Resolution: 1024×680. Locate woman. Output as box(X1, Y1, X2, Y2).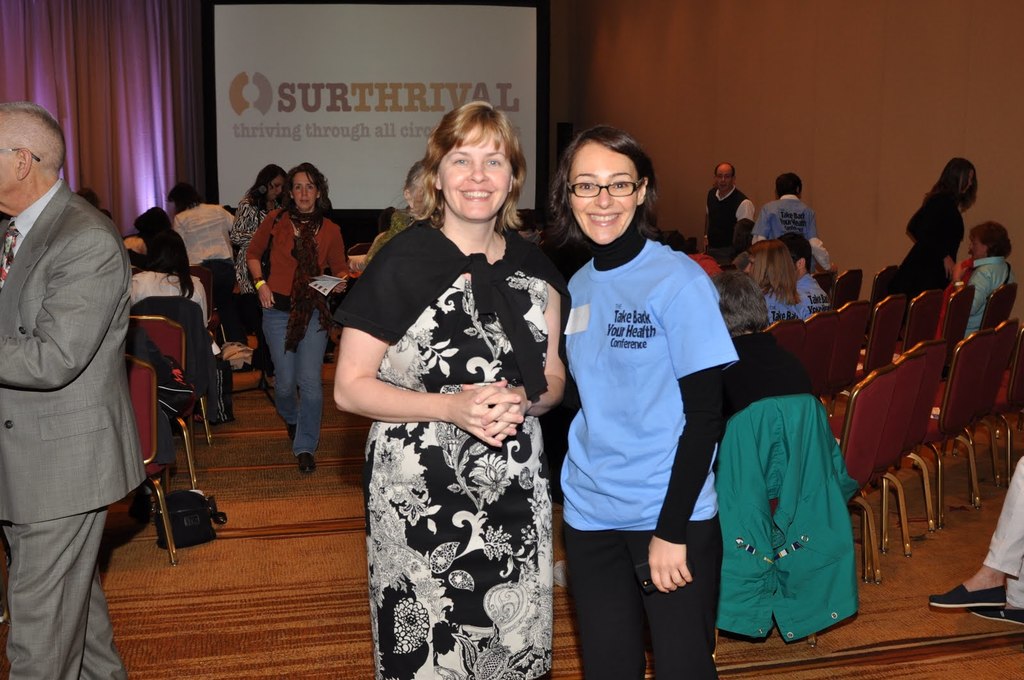
box(248, 161, 349, 473).
